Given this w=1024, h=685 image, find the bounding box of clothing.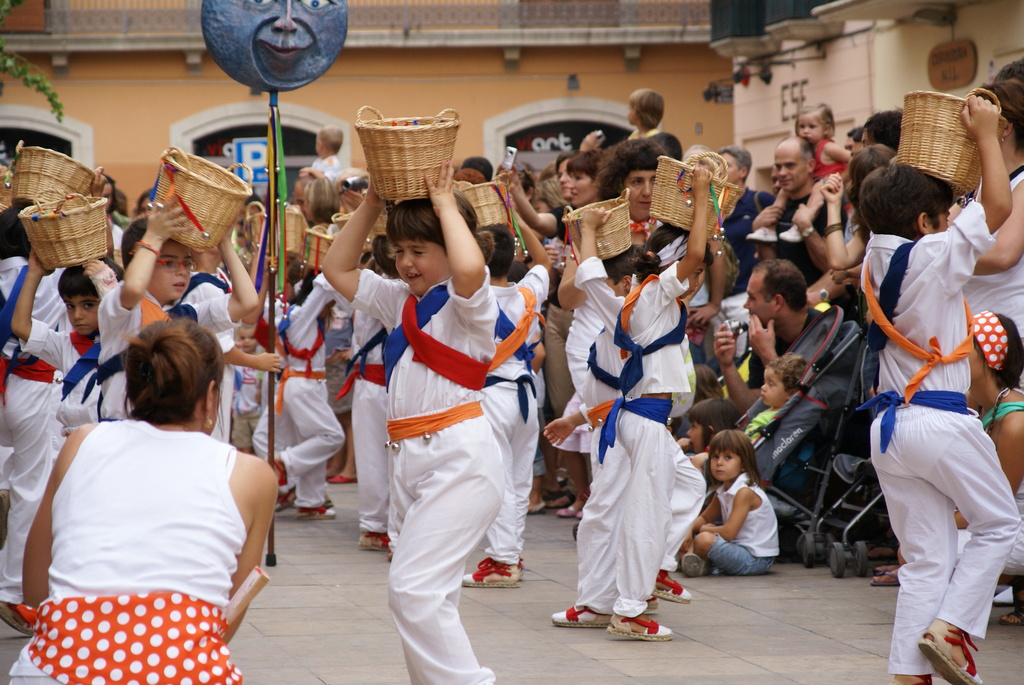
[left=533, top=197, right=586, bottom=483].
